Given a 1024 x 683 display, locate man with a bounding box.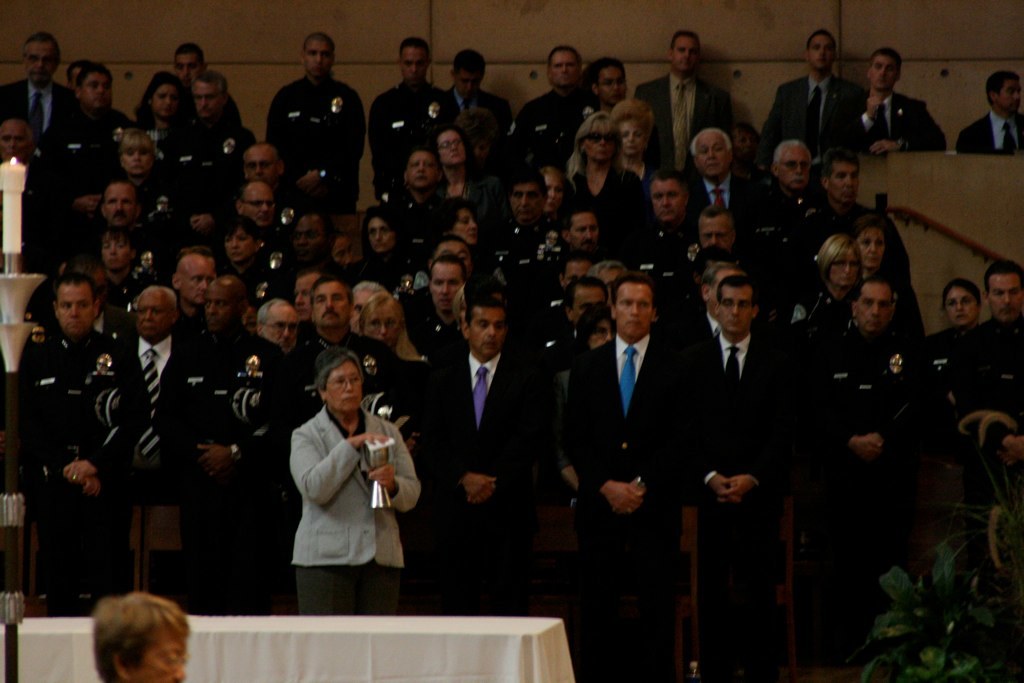
Located: 686, 120, 759, 266.
